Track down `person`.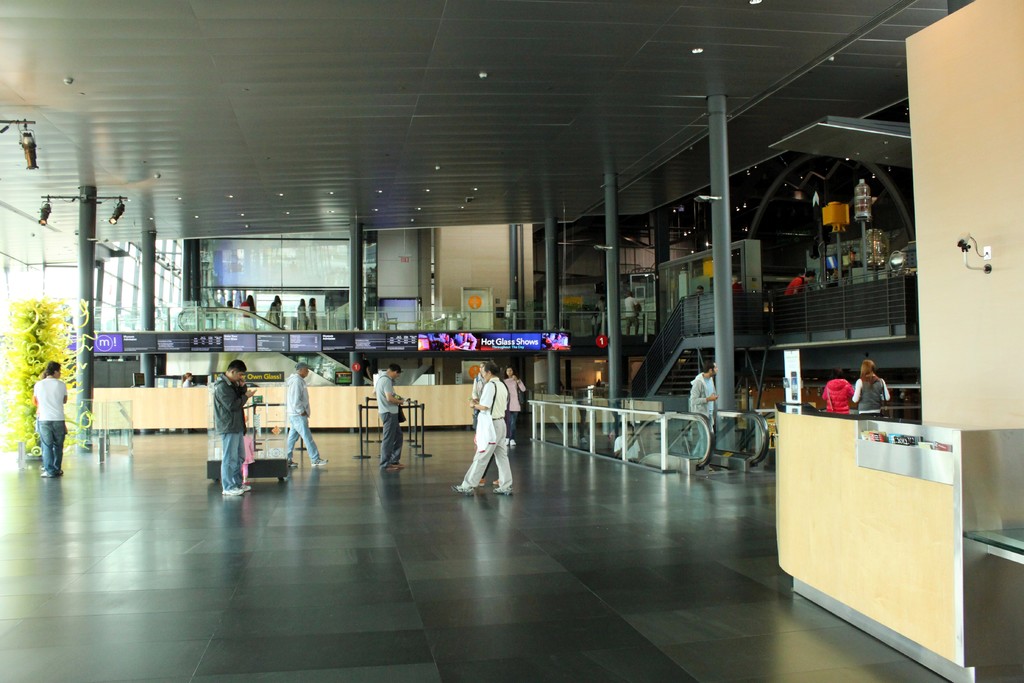
Tracked to {"x1": 268, "y1": 297, "x2": 280, "y2": 339}.
